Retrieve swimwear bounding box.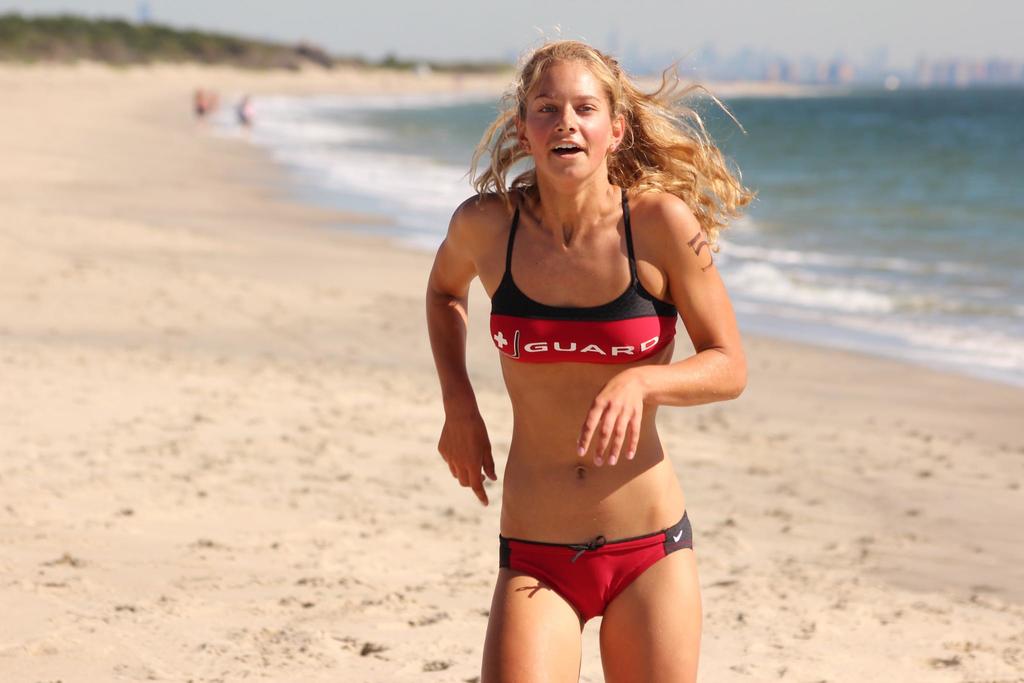
Bounding box: [left=499, top=506, right=701, bottom=632].
